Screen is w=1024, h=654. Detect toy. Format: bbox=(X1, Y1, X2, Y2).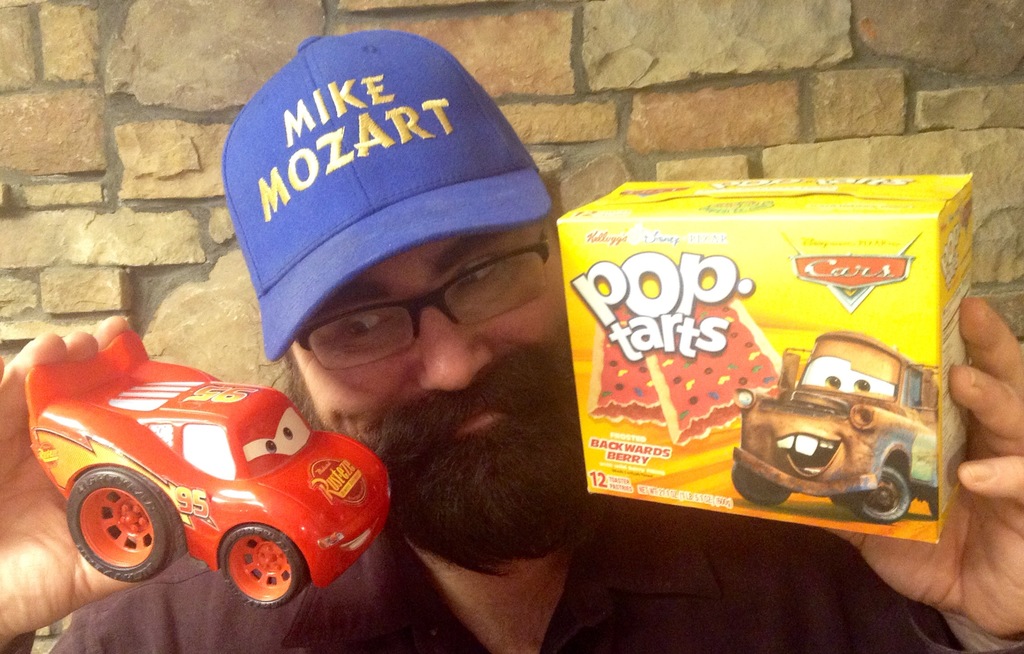
bbox=(731, 330, 948, 522).
